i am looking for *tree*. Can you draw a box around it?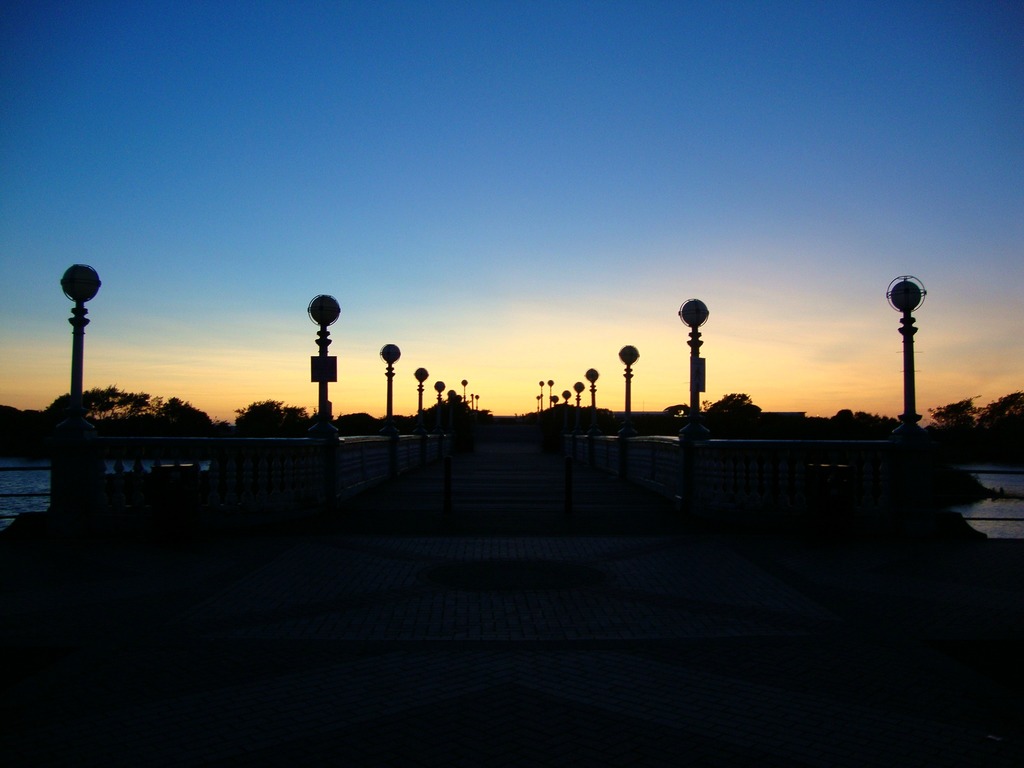
Sure, the bounding box is x1=705 y1=388 x2=748 y2=435.
